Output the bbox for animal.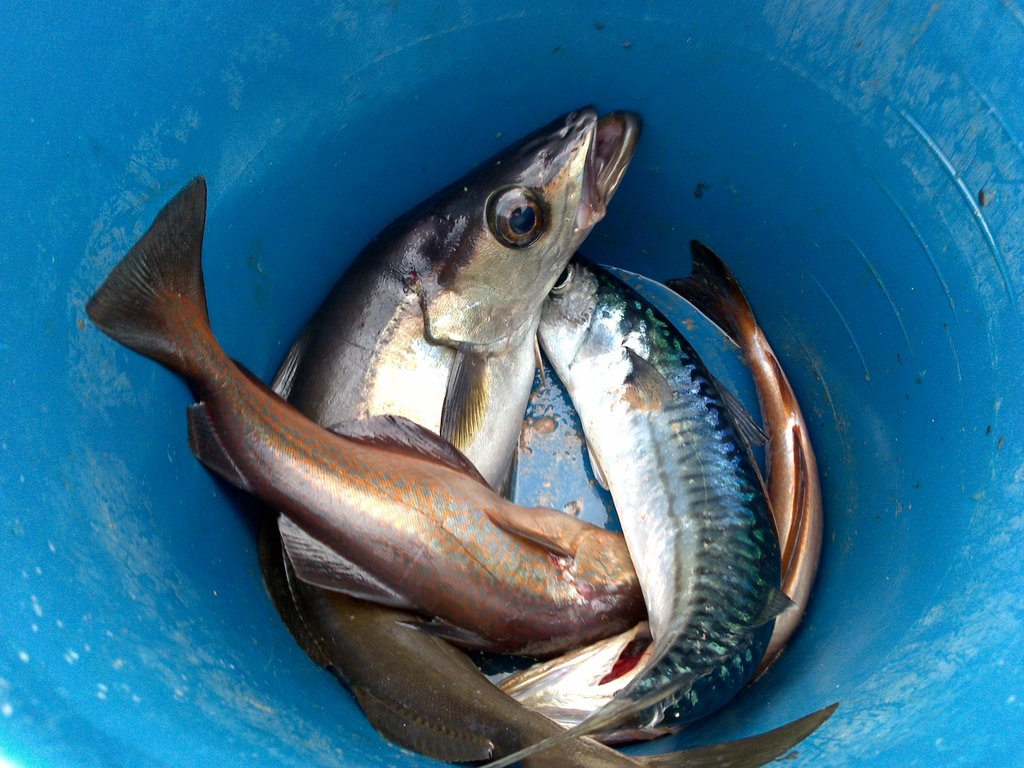
251 105 836 767.
